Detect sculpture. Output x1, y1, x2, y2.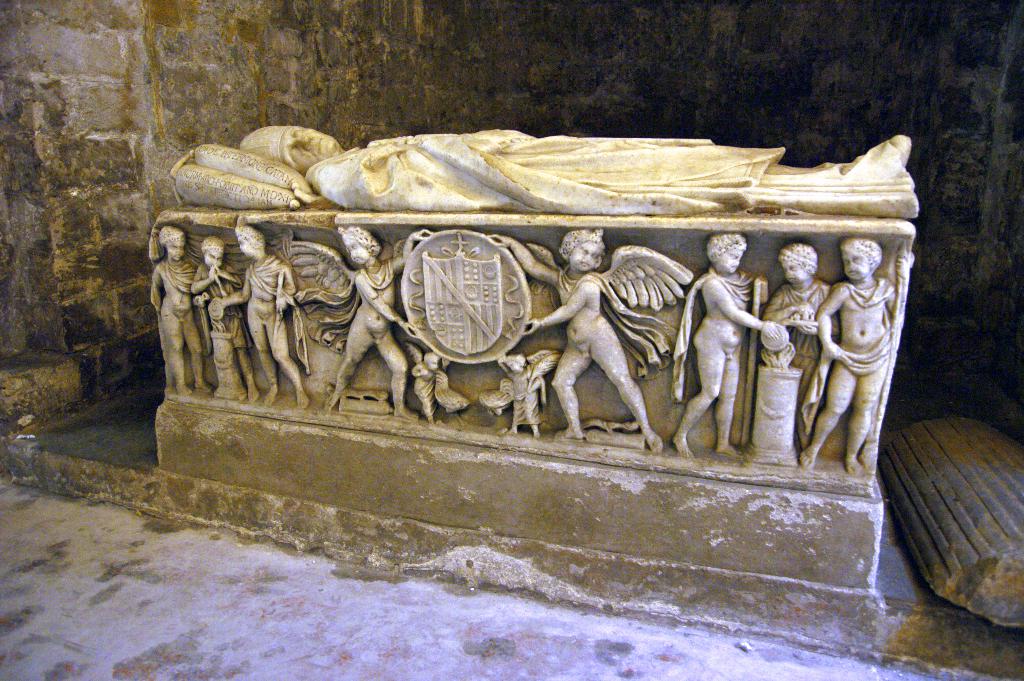
815, 238, 886, 470.
